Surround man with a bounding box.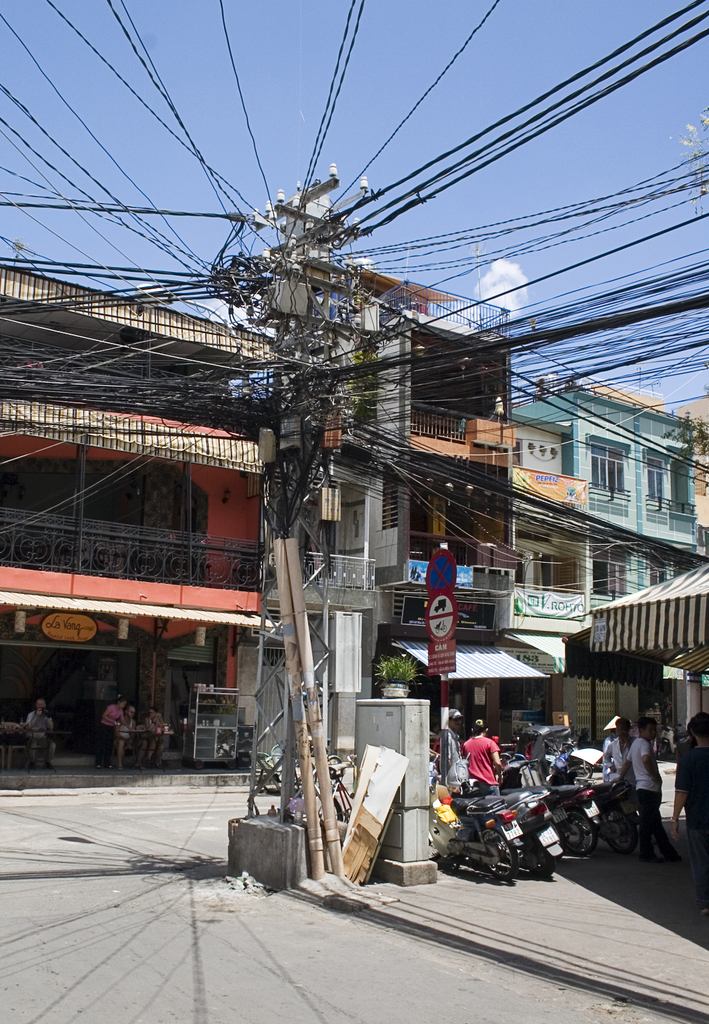
bbox=[115, 700, 140, 769].
